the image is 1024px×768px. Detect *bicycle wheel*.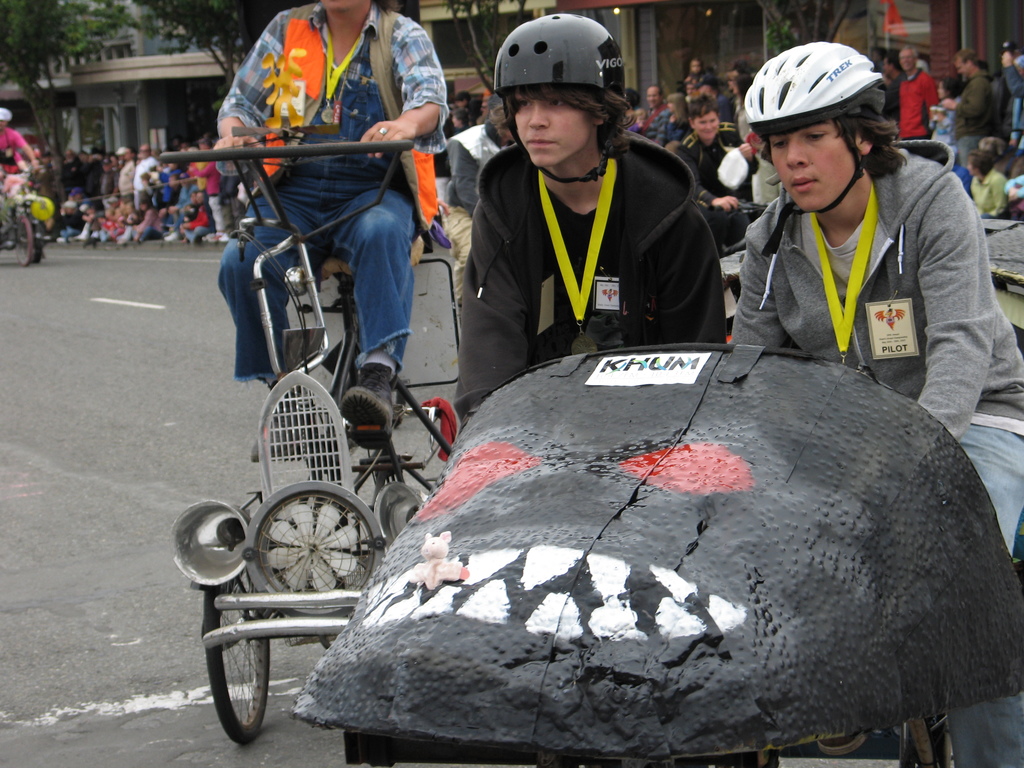
Detection: [x1=205, y1=575, x2=271, y2=745].
